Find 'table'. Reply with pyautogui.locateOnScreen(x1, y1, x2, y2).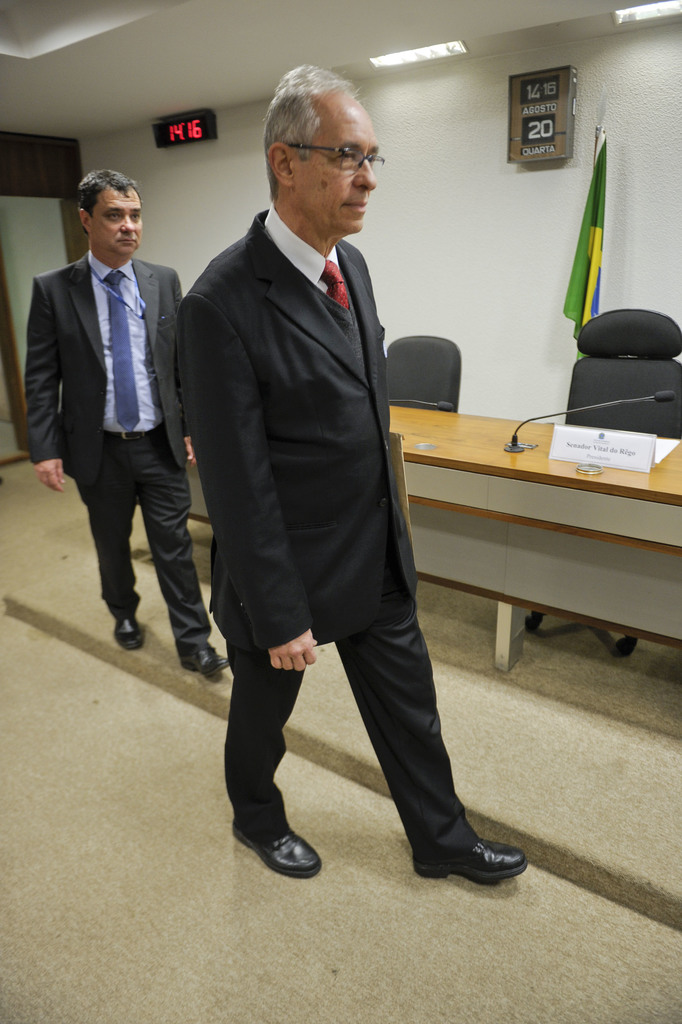
pyautogui.locateOnScreen(389, 389, 674, 690).
